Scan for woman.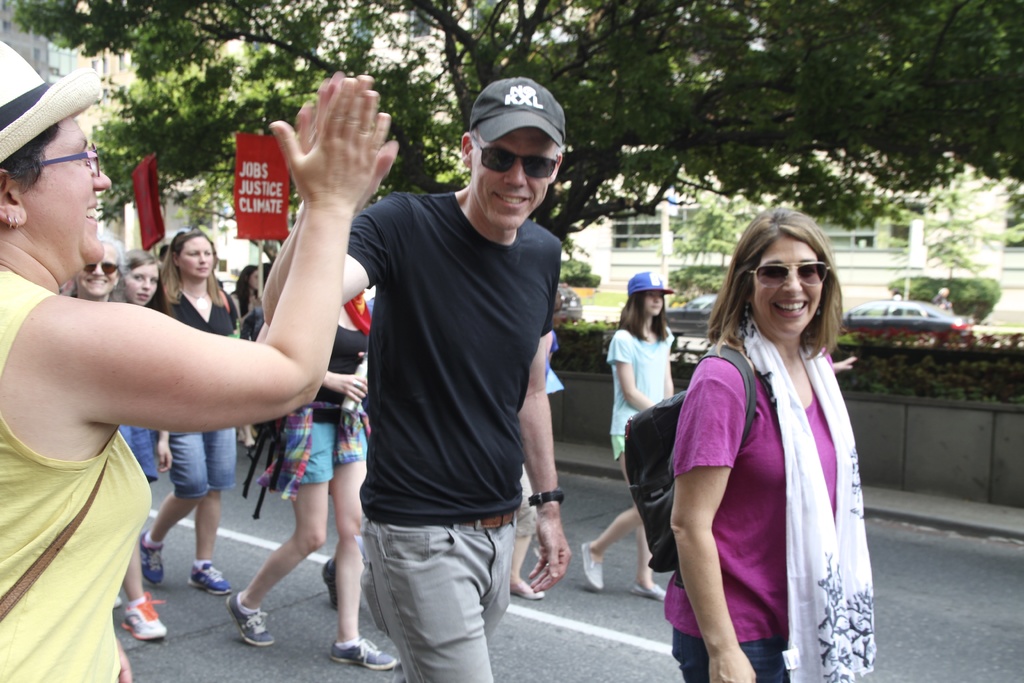
Scan result: 0/40/401/682.
